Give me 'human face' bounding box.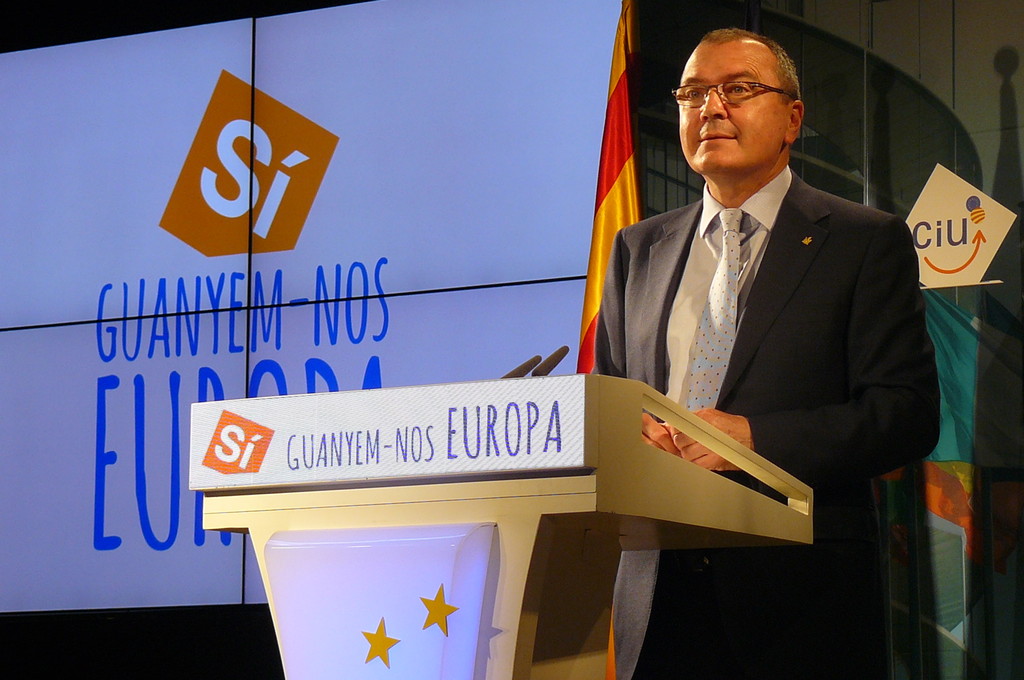
left=678, top=45, right=788, bottom=163.
